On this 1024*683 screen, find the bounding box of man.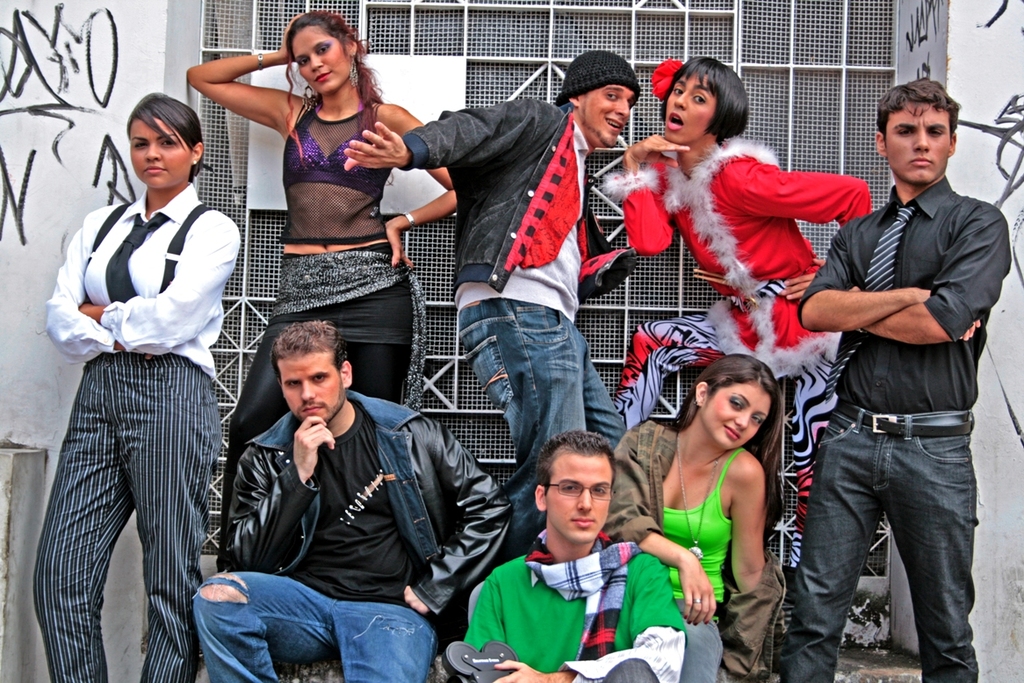
Bounding box: (194,320,508,682).
